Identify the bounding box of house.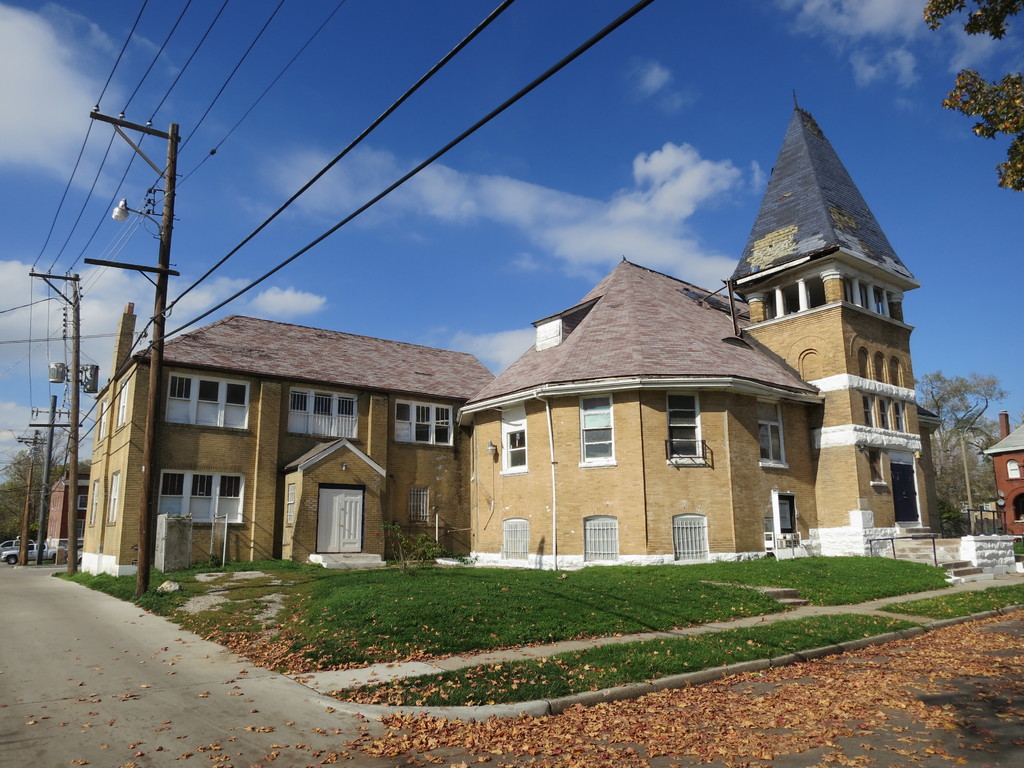
bbox=(90, 312, 472, 582).
